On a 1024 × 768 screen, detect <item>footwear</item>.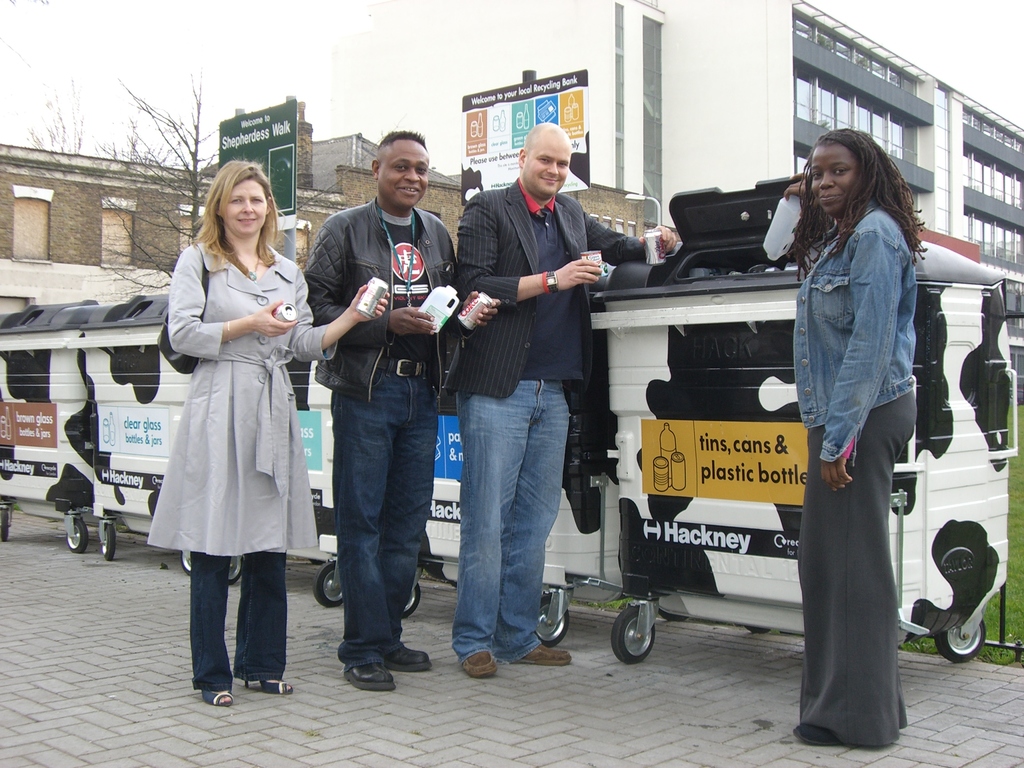
bbox(461, 648, 499, 678).
